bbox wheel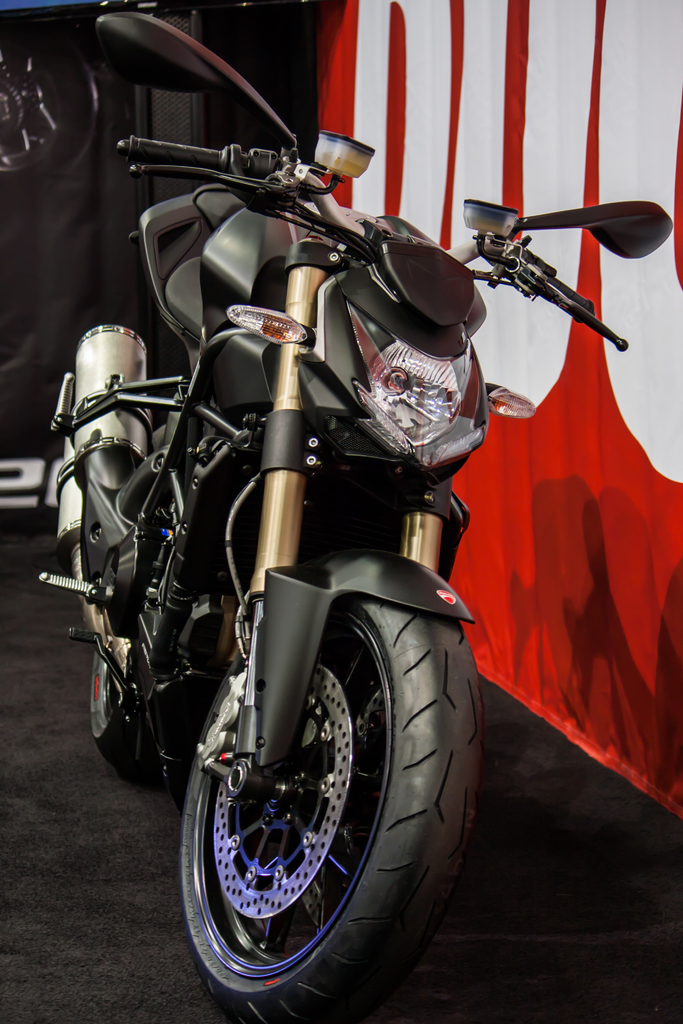
(x1=183, y1=595, x2=486, y2=1023)
